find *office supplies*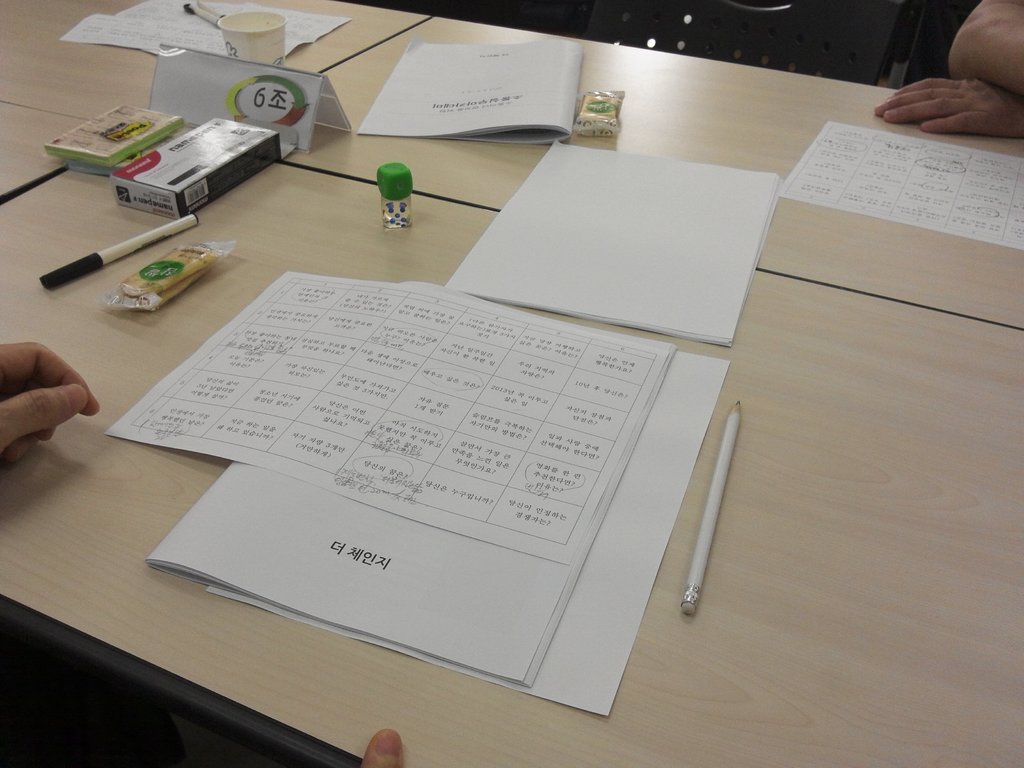
57:0:328:58
